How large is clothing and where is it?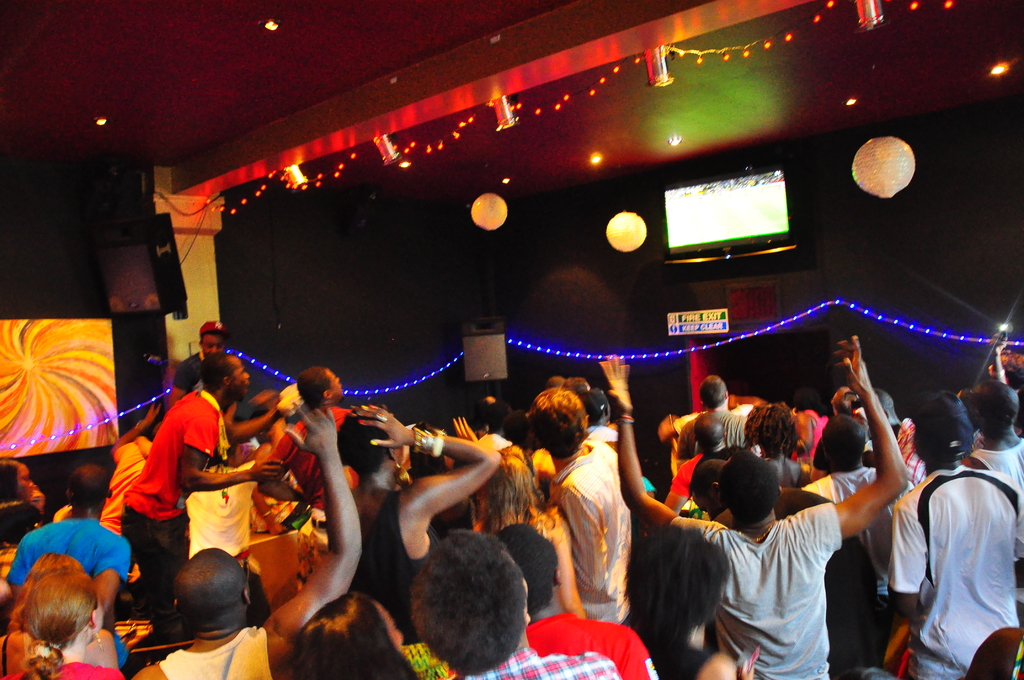
Bounding box: (545,437,627,628).
